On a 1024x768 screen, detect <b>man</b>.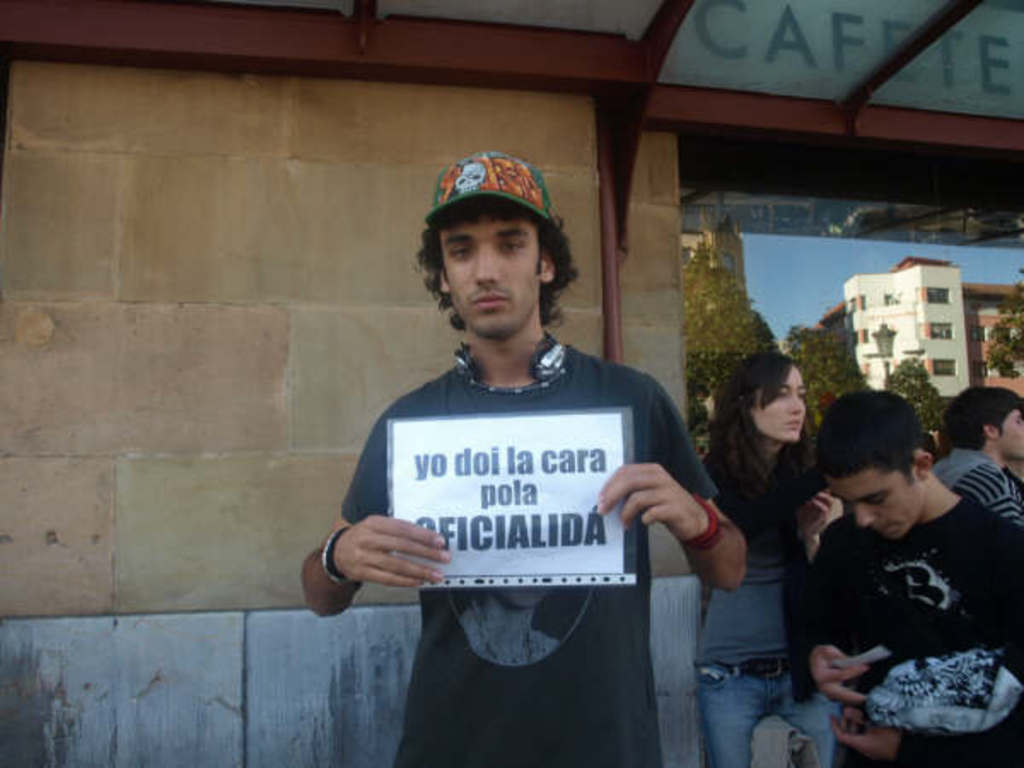
[299,130,741,724].
